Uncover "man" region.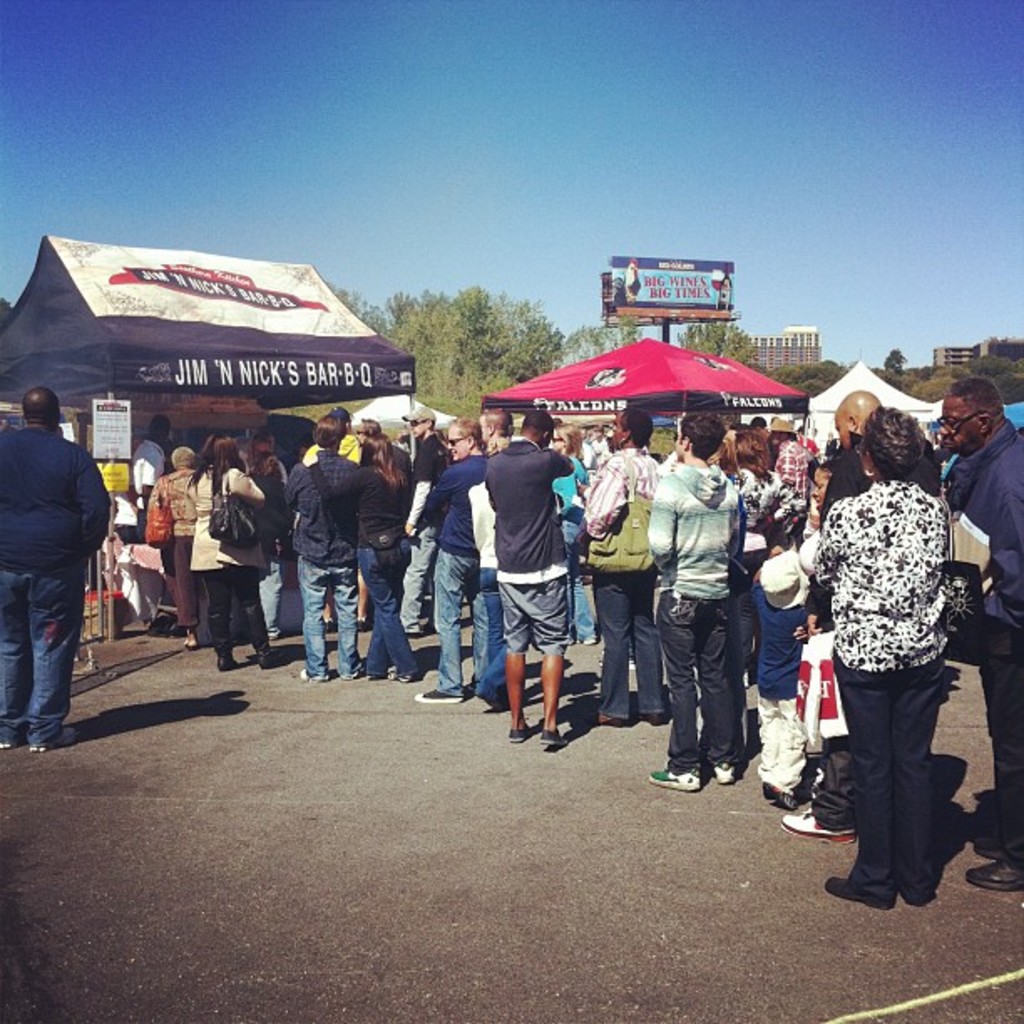
Uncovered: {"left": 947, "top": 370, "right": 1022, "bottom": 893}.
